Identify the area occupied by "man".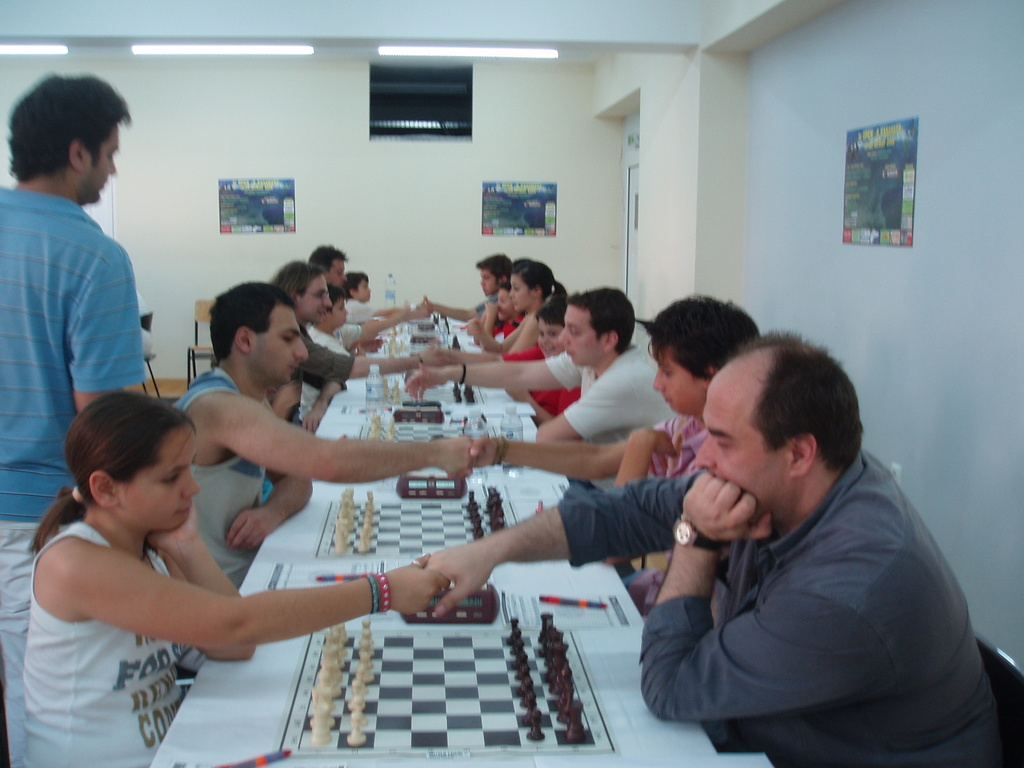
Area: rect(539, 284, 666, 488).
